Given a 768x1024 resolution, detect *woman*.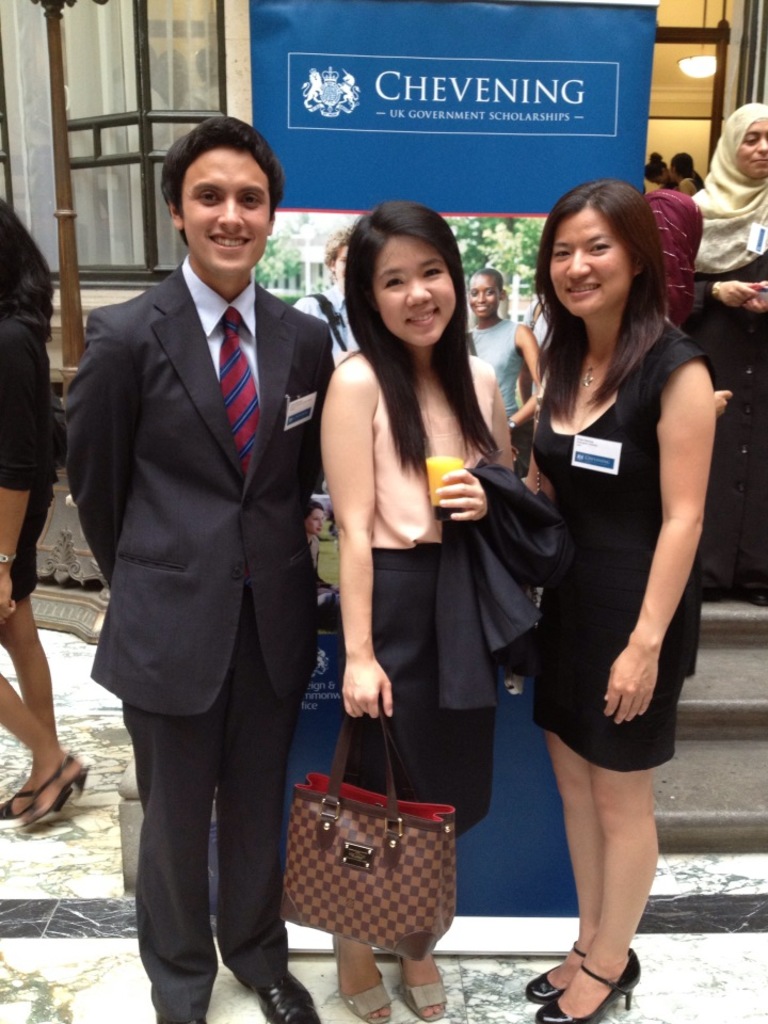
[left=323, top=198, right=529, bottom=1023].
